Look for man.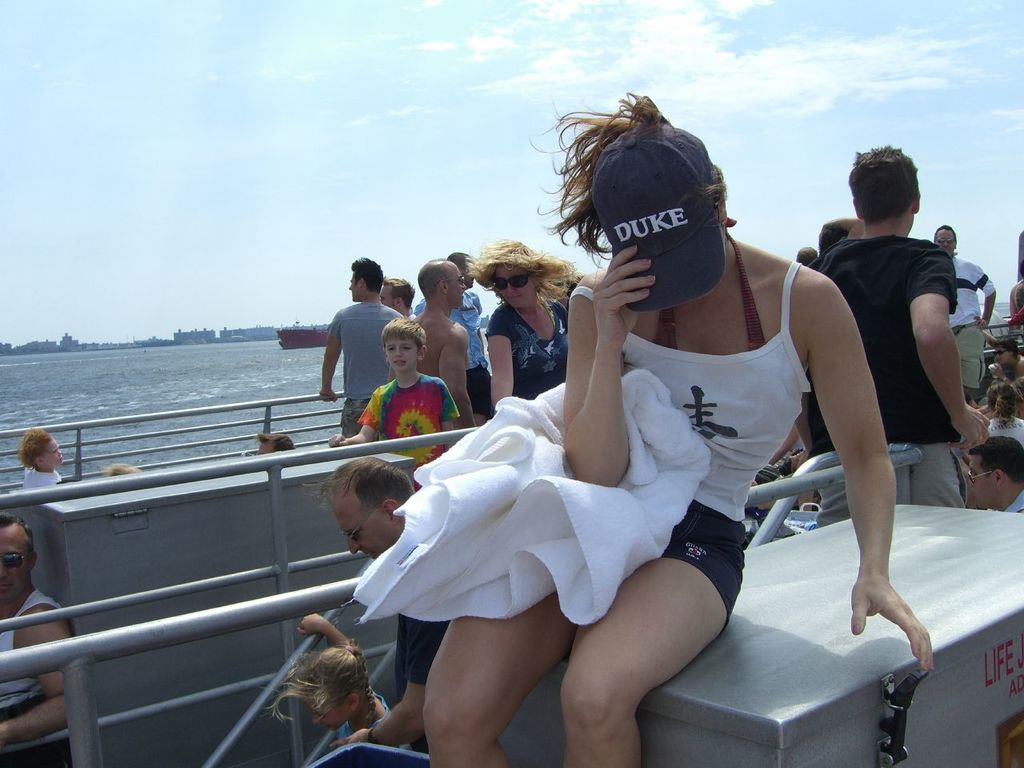
Found: pyautogui.locateOnScreen(934, 226, 995, 386).
